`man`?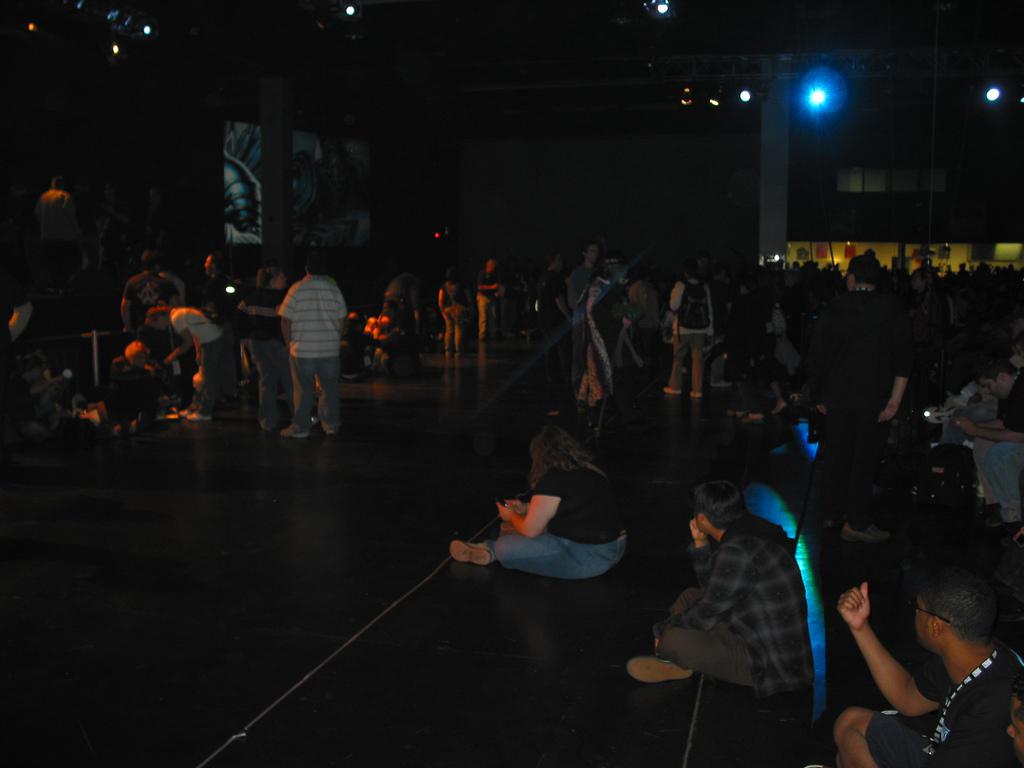
35/178/86/256
